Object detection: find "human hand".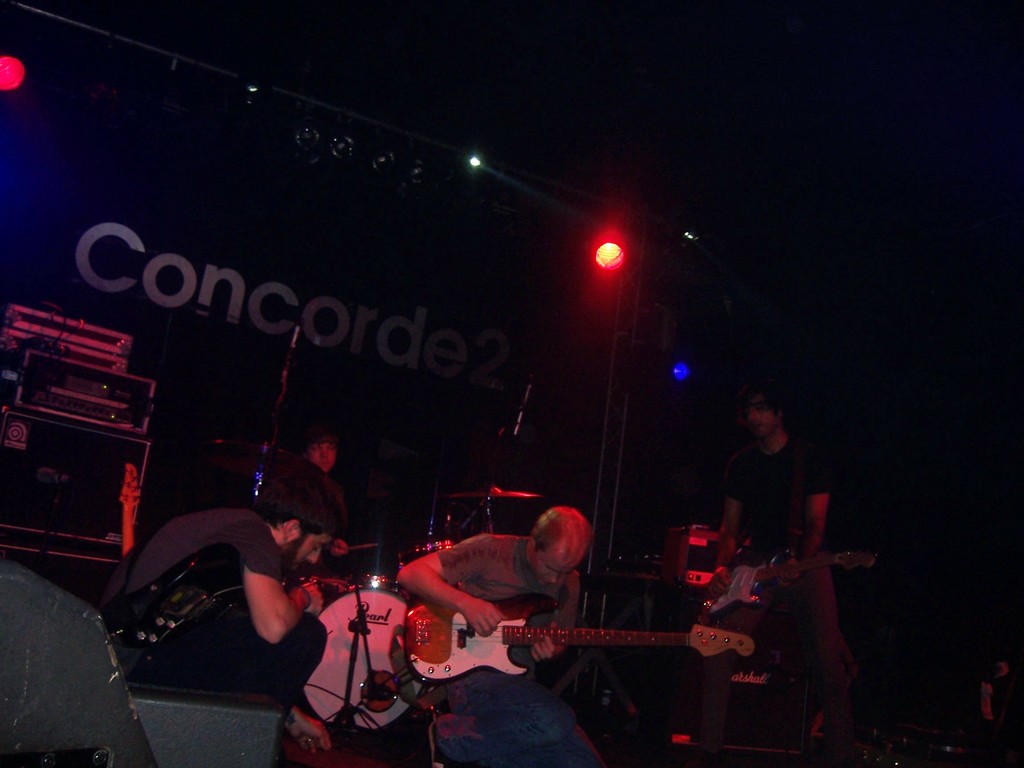
[left=468, top=600, right=506, bottom=645].
